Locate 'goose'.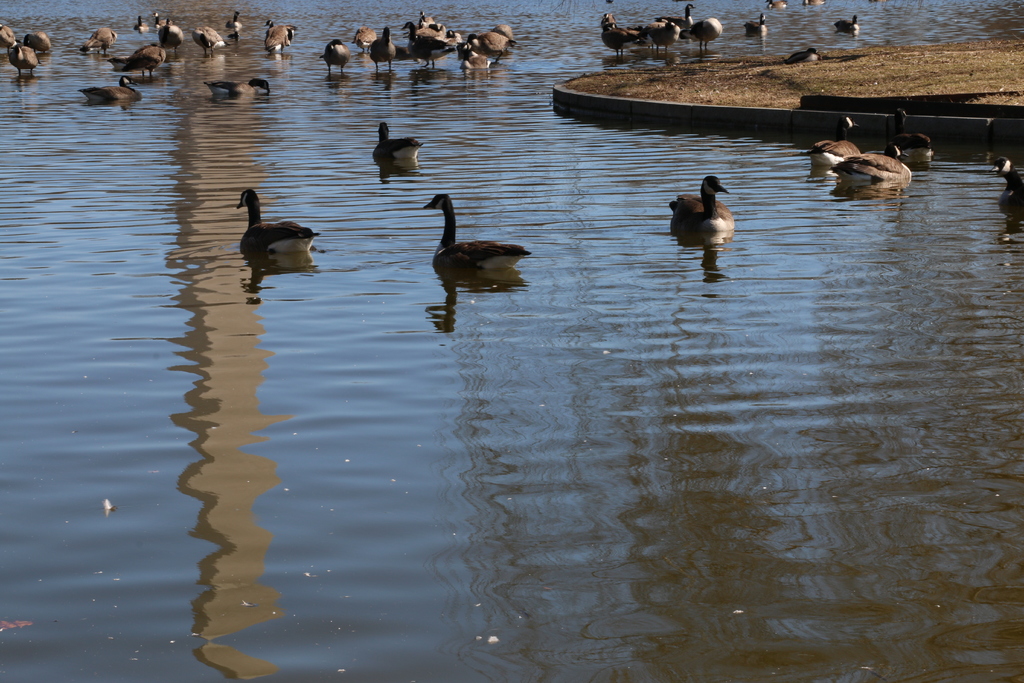
Bounding box: (x1=889, y1=108, x2=932, y2=161).
